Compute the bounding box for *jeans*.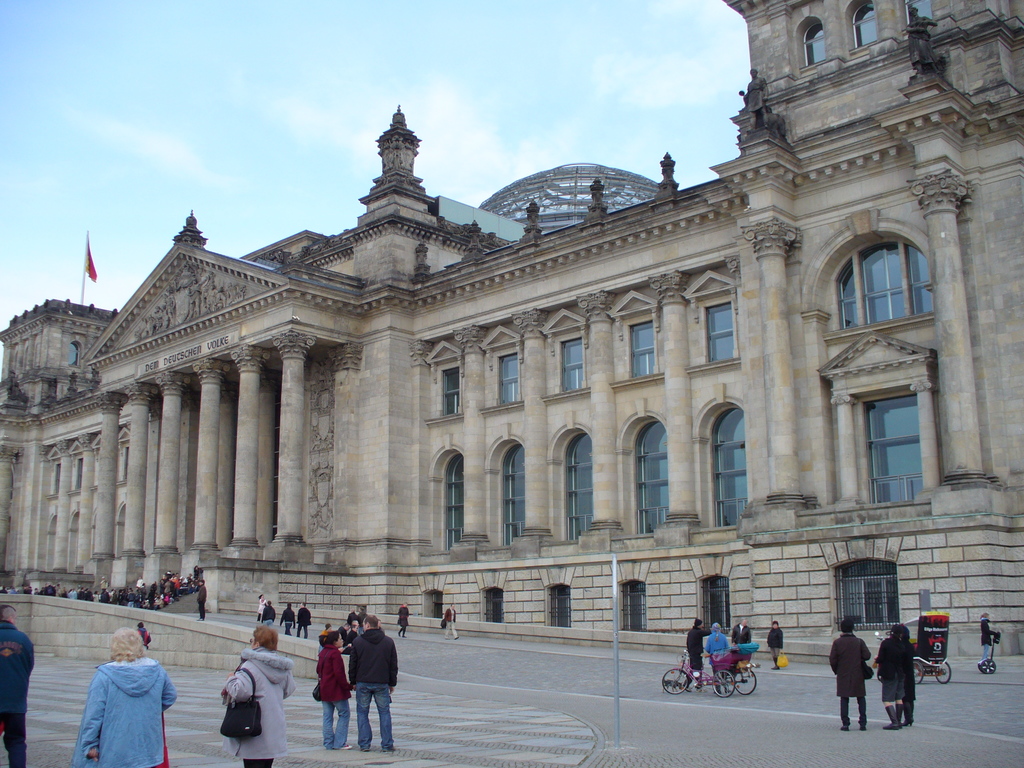
l=359, t=627, r=365, b=634.
